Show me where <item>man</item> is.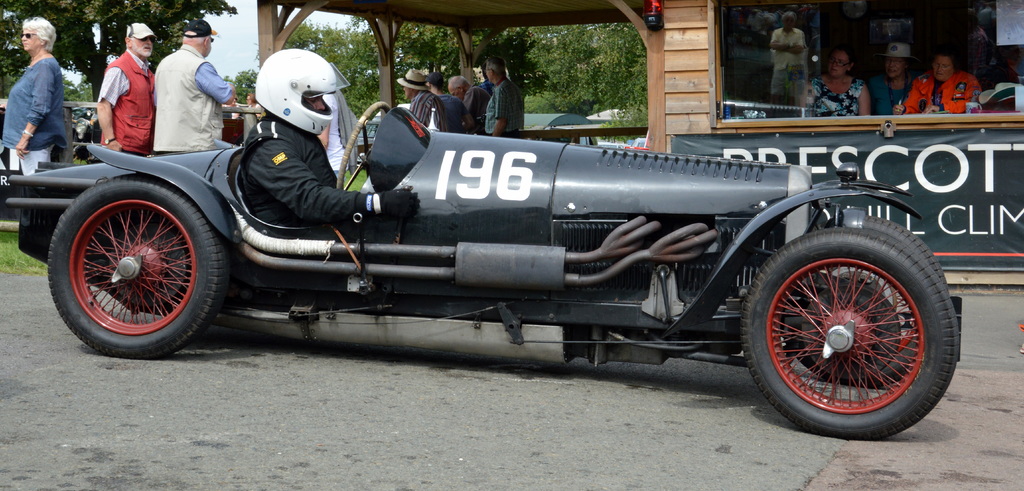
<item>man</item> is at BBox(480, 56, 526, 135).
